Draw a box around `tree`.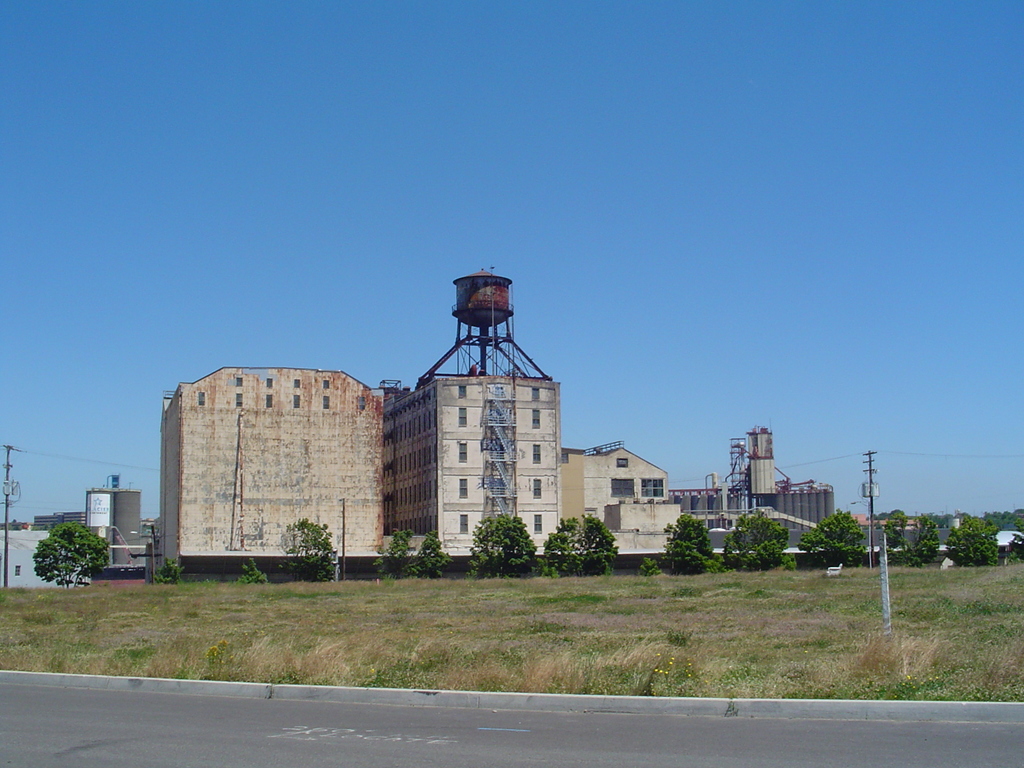
<region>29, 519, 109, 588</region>.
